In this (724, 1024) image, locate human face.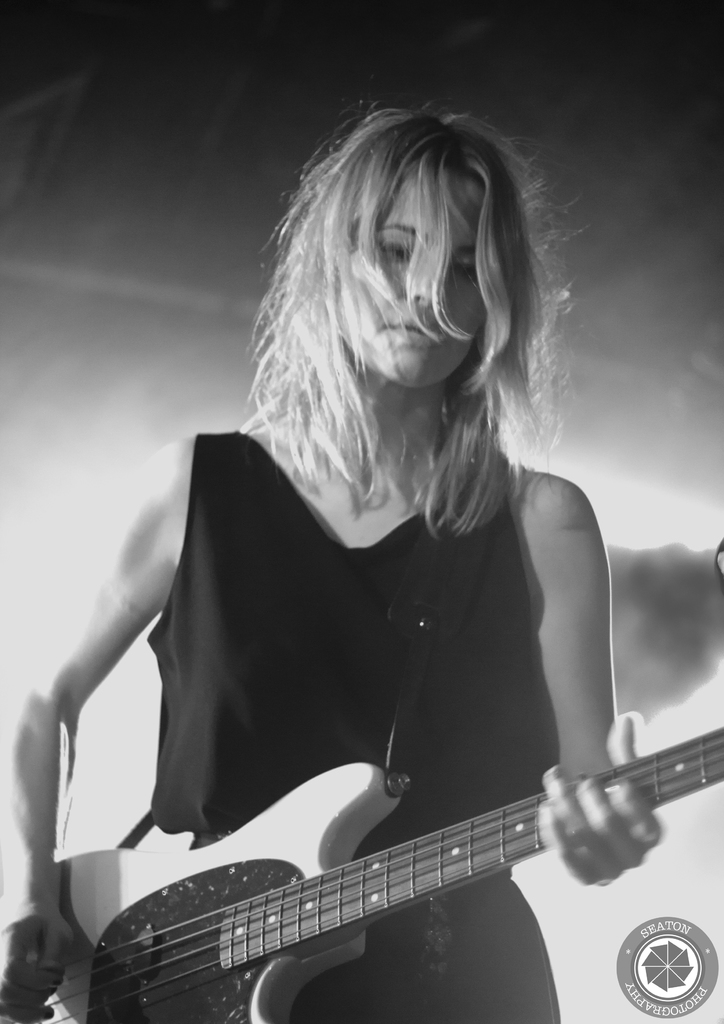
Bounding box: bbox(339, 159, 499, 386).
